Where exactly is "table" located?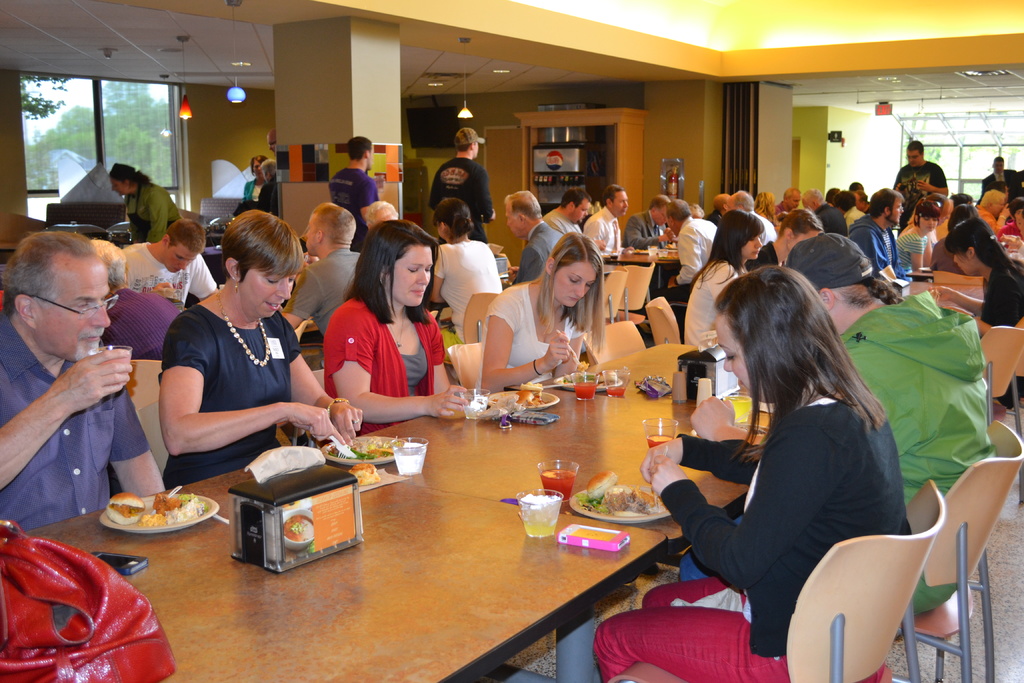
Its bounding box is x1=15 y1=451 x2=680 y2=682.
